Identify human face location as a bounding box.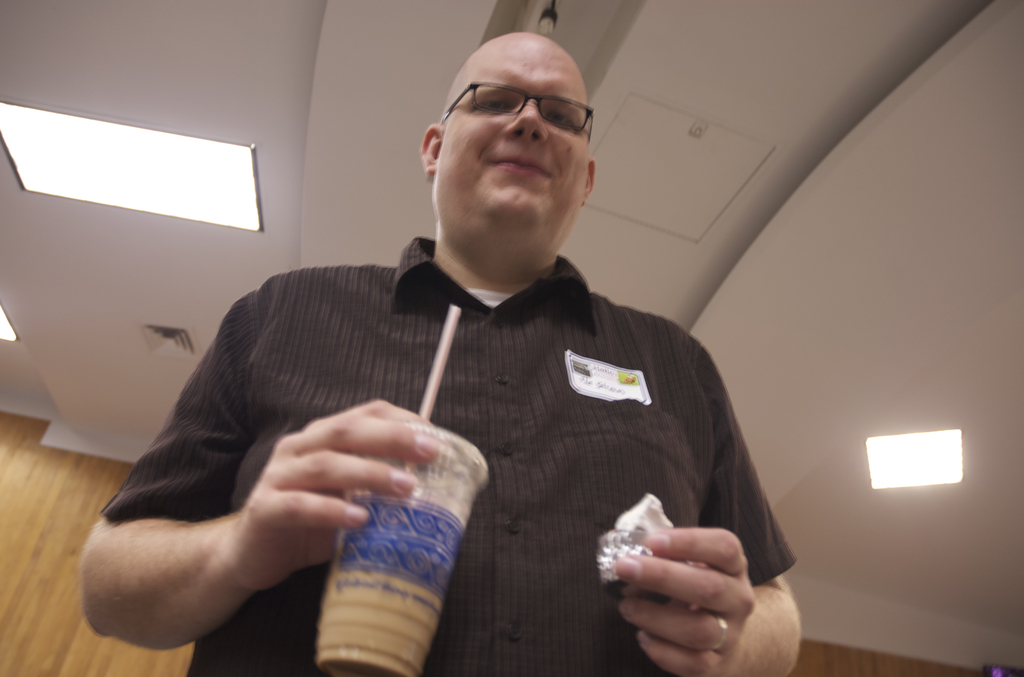
crop(428, 37, 592, 229).
